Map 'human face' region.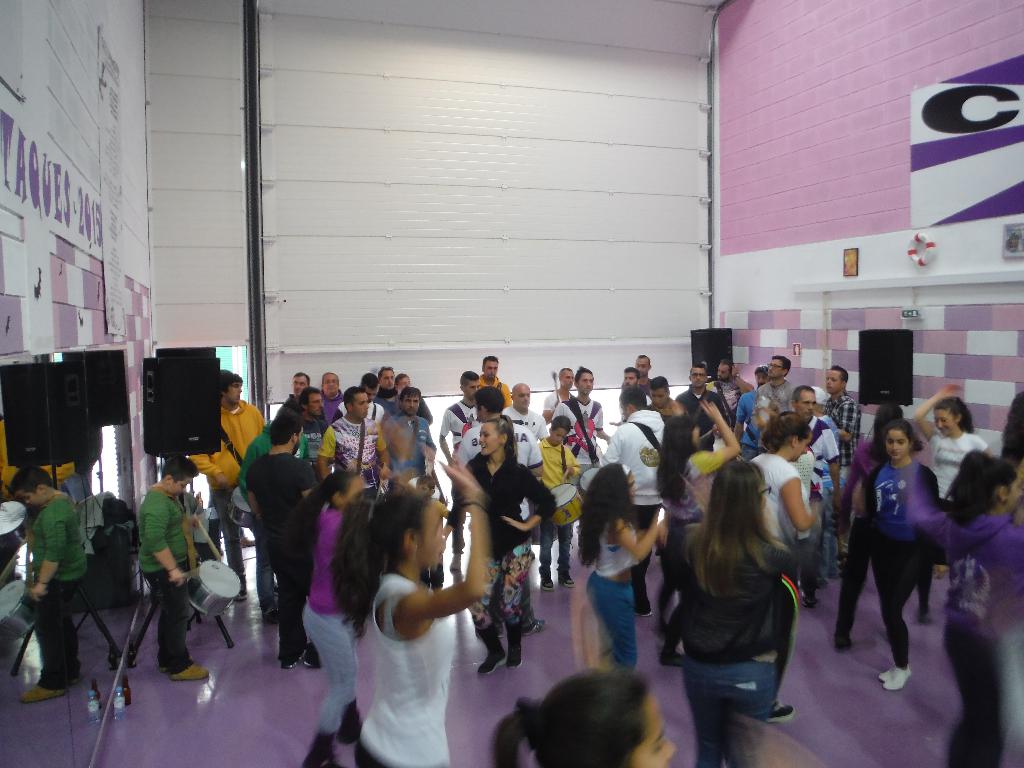
Mapped to 634,355,648,375.
